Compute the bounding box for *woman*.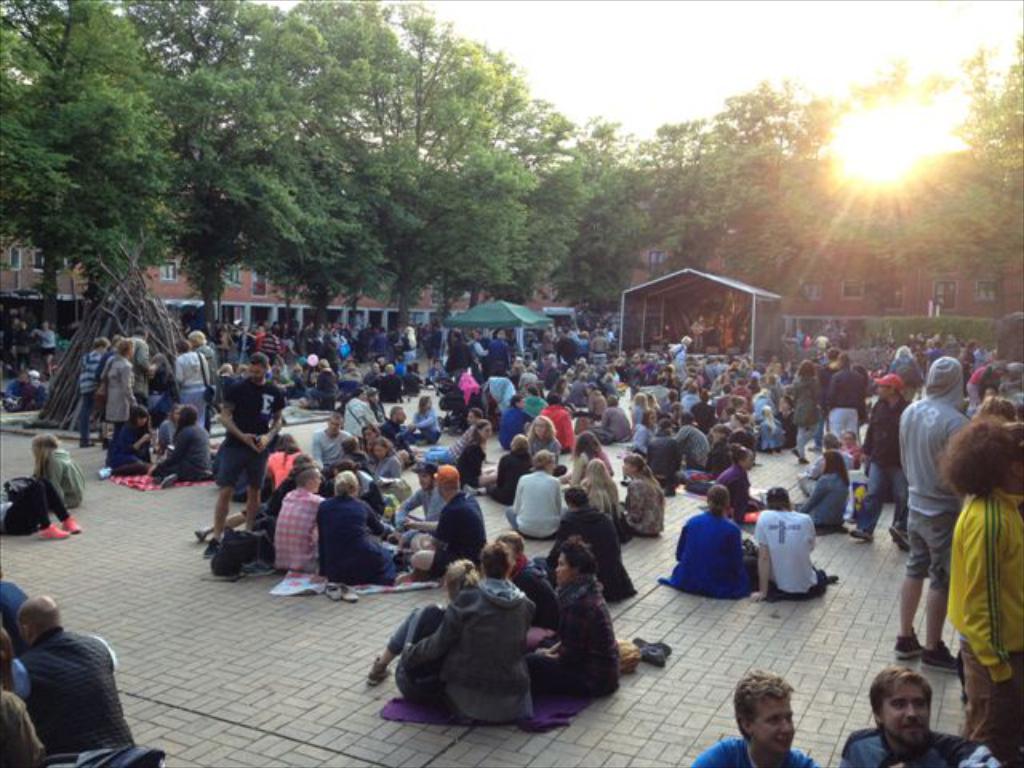
<region>403, 542, 536, 720</region>.
